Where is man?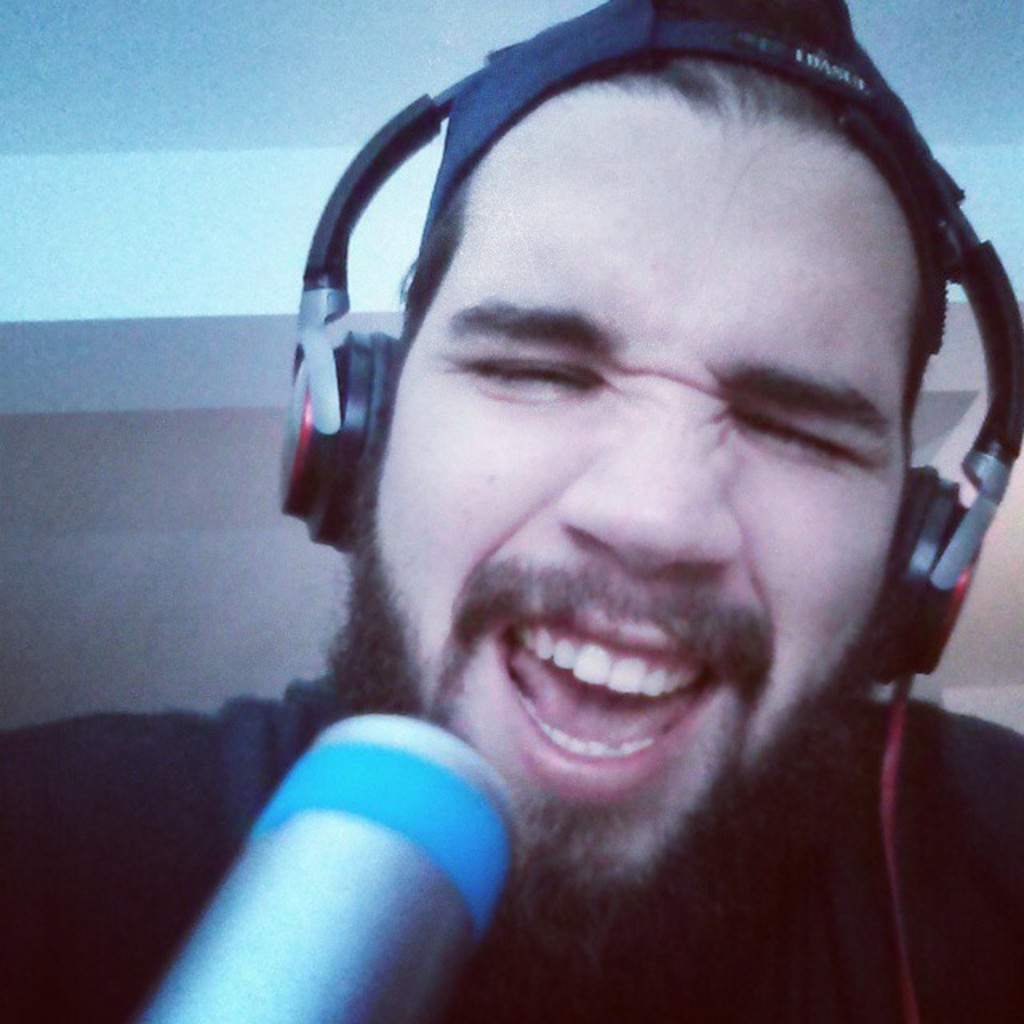
bbox(144, 0, 1023, 1016).
